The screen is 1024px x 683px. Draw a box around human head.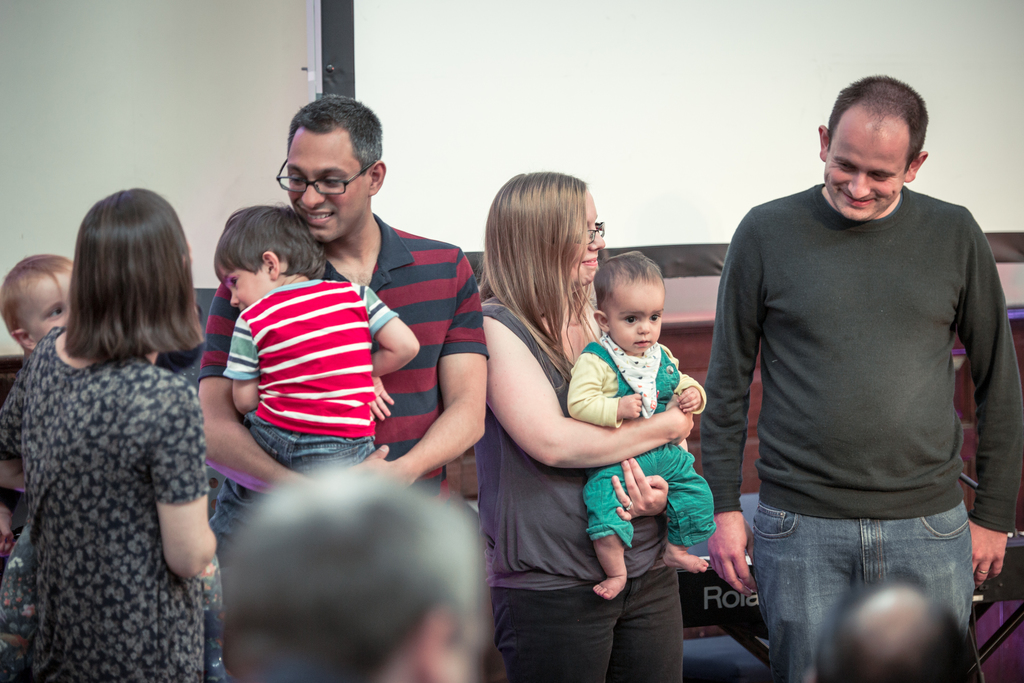
left=219, top=466, right=494, bottom=682.
